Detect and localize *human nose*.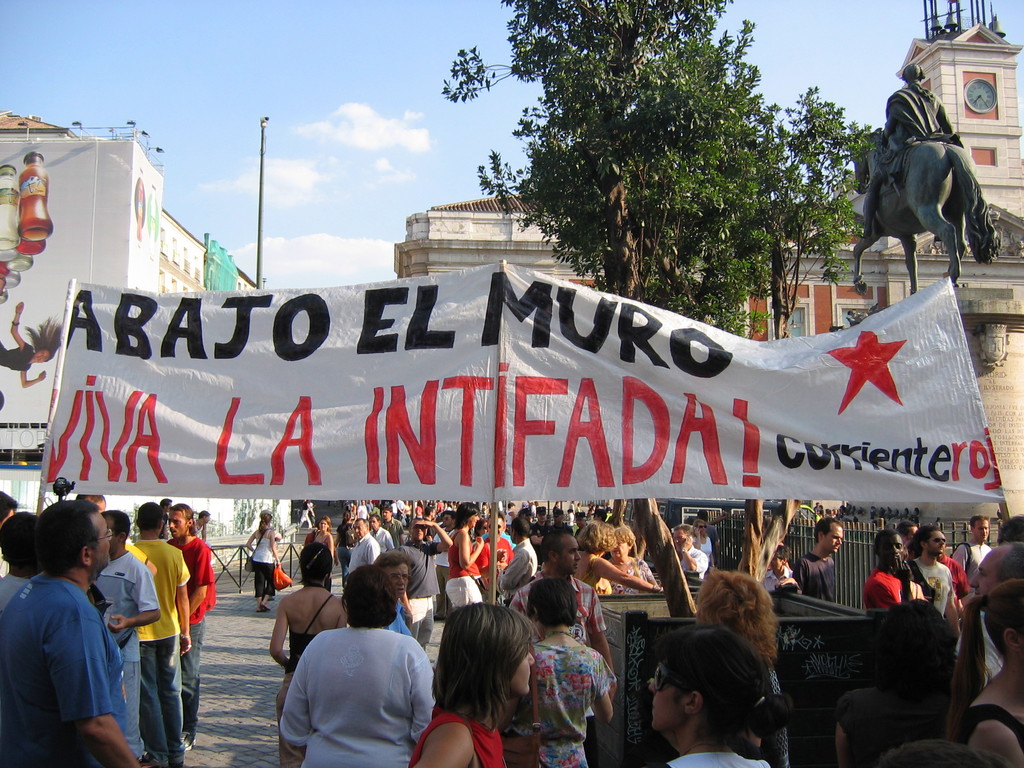
Localized at left=108, top=531, right=112, bottom=537.
